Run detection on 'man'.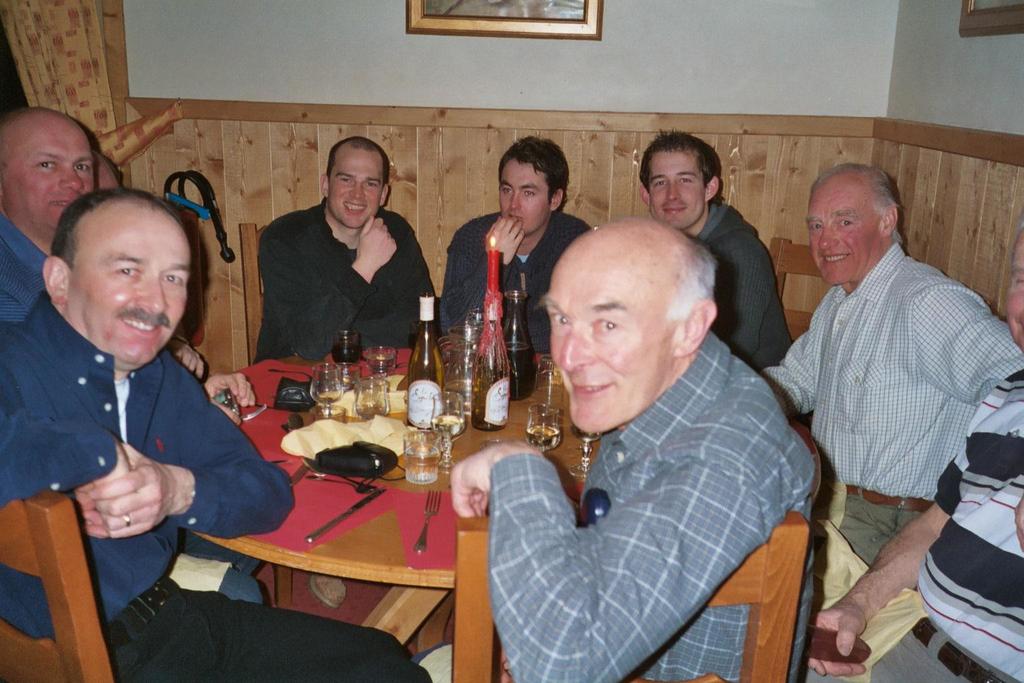
Result: (x1=0, y1=193, x2=430, y2=682).
